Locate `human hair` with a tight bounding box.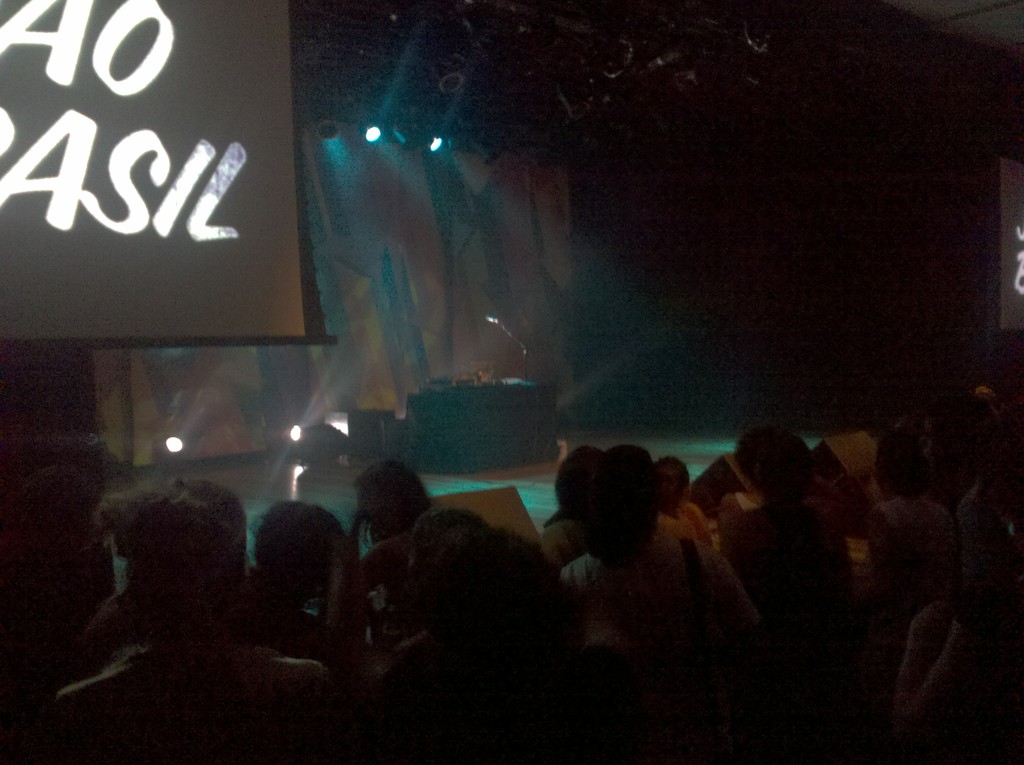
733/423/814/513.
